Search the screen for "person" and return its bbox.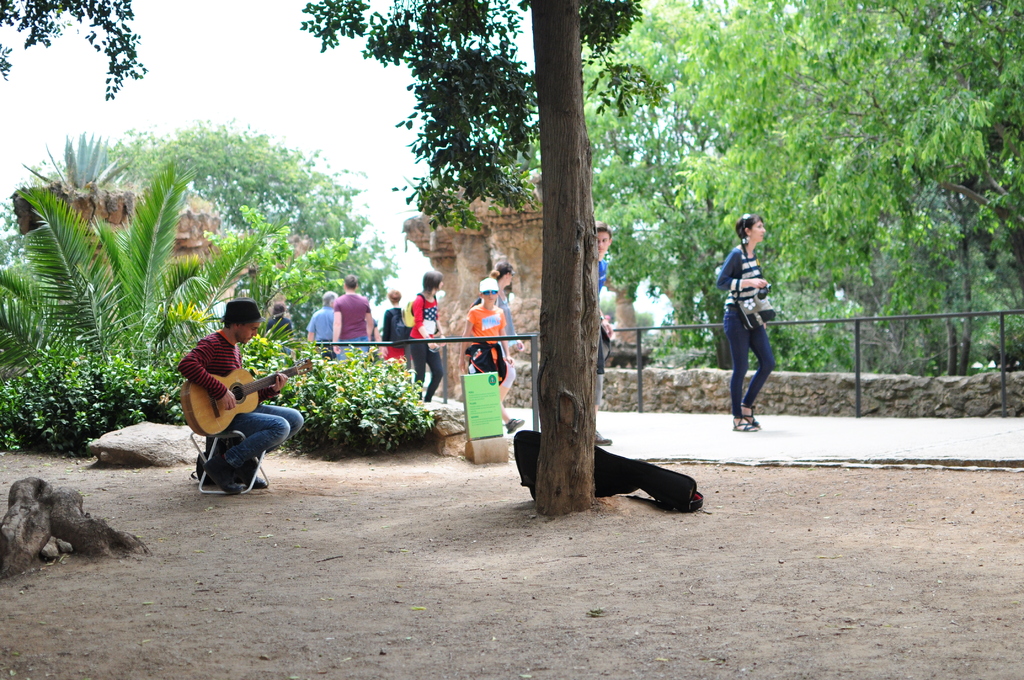
Found: region(333, 274, 374, 361).
